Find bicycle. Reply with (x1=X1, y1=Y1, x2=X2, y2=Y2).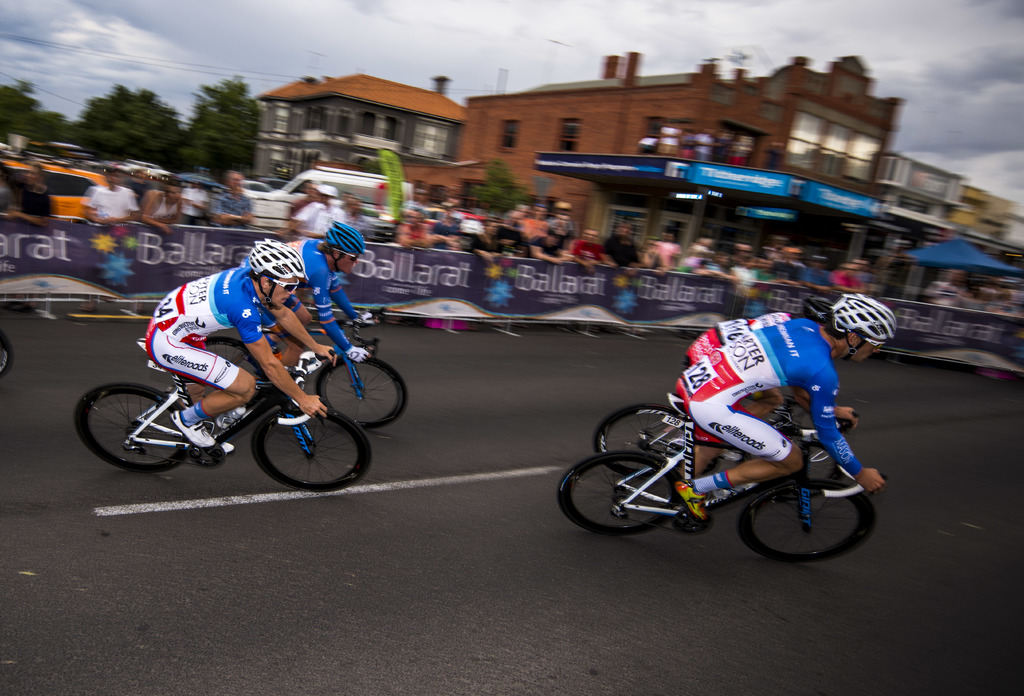
(x1=202, y1=307, x2=406, y2=435).
